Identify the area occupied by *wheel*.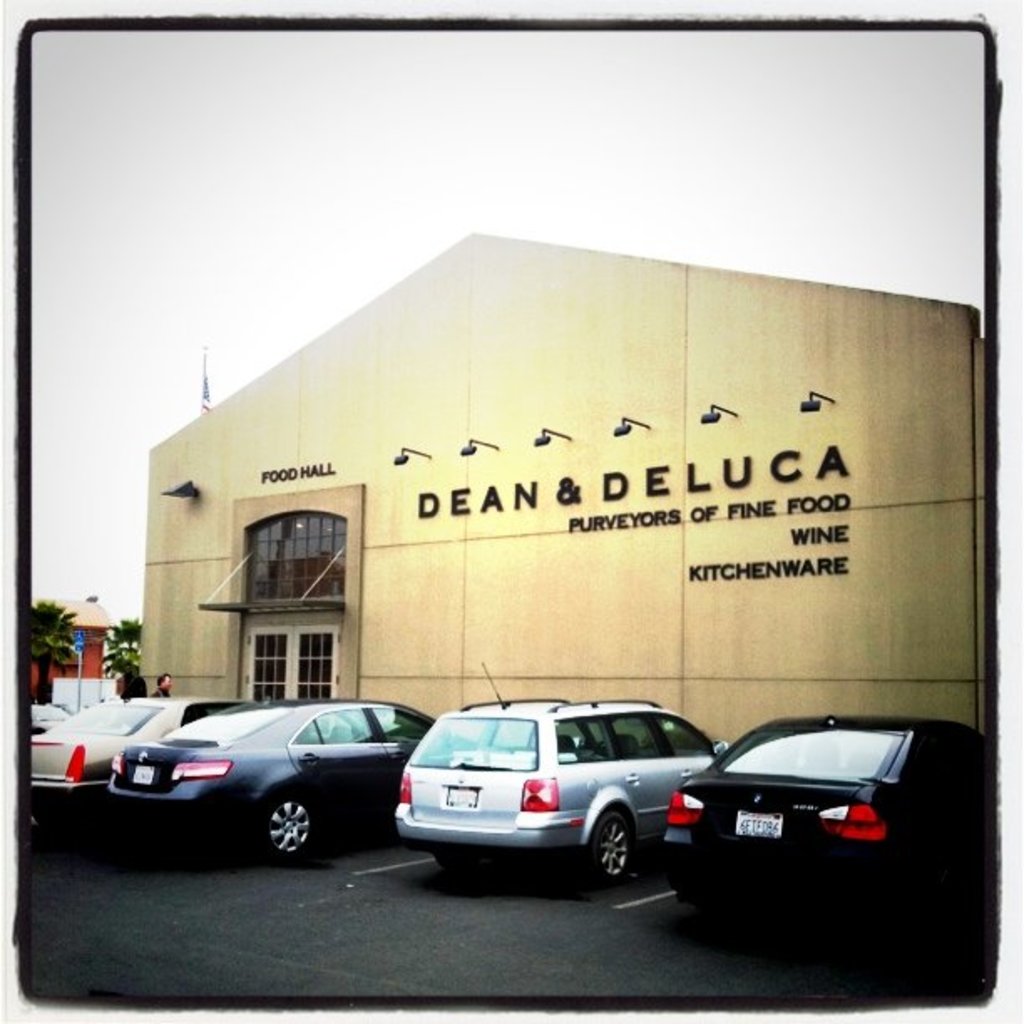
Area: crop(577, 812, 663, 907).
